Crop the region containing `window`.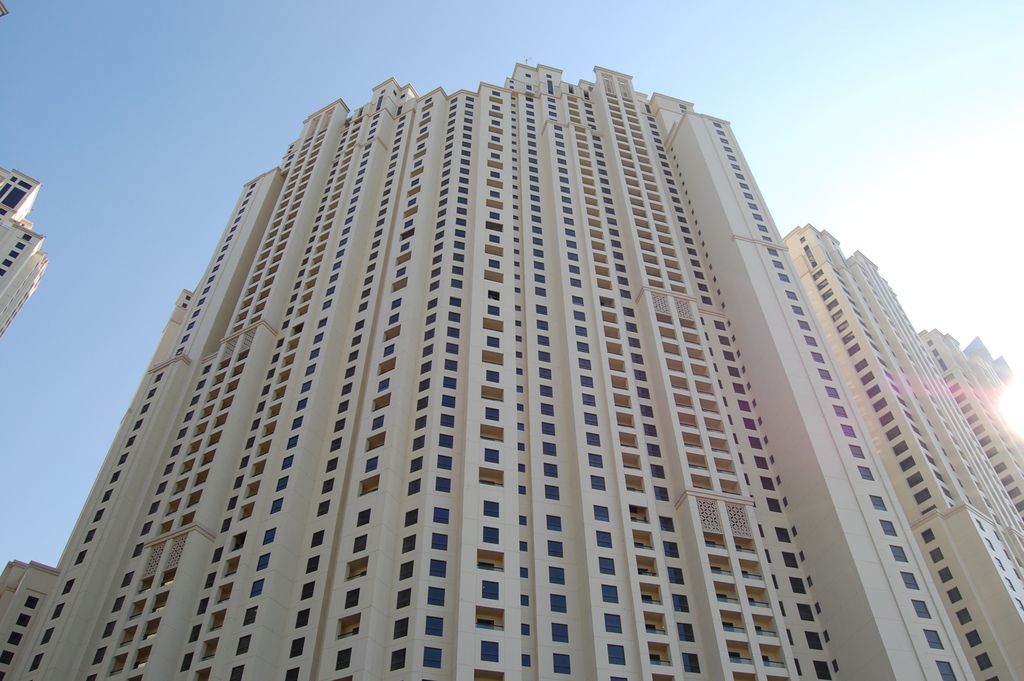
Crop region: bbox(328, 271, 339, 281).
